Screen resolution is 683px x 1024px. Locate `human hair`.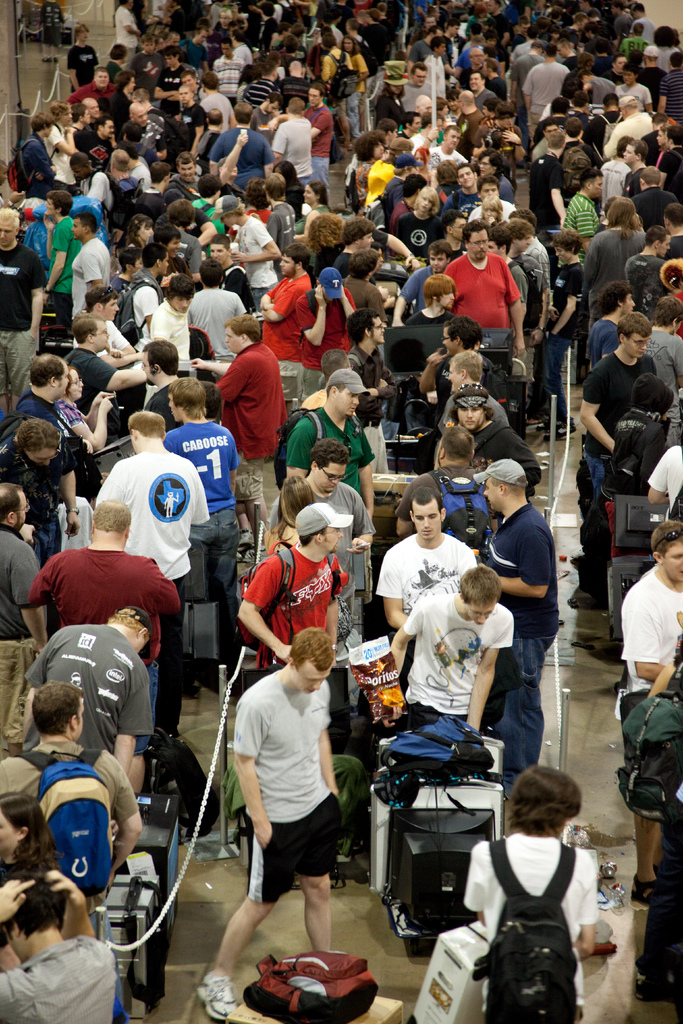
rect(93, 498, 129, 533).
